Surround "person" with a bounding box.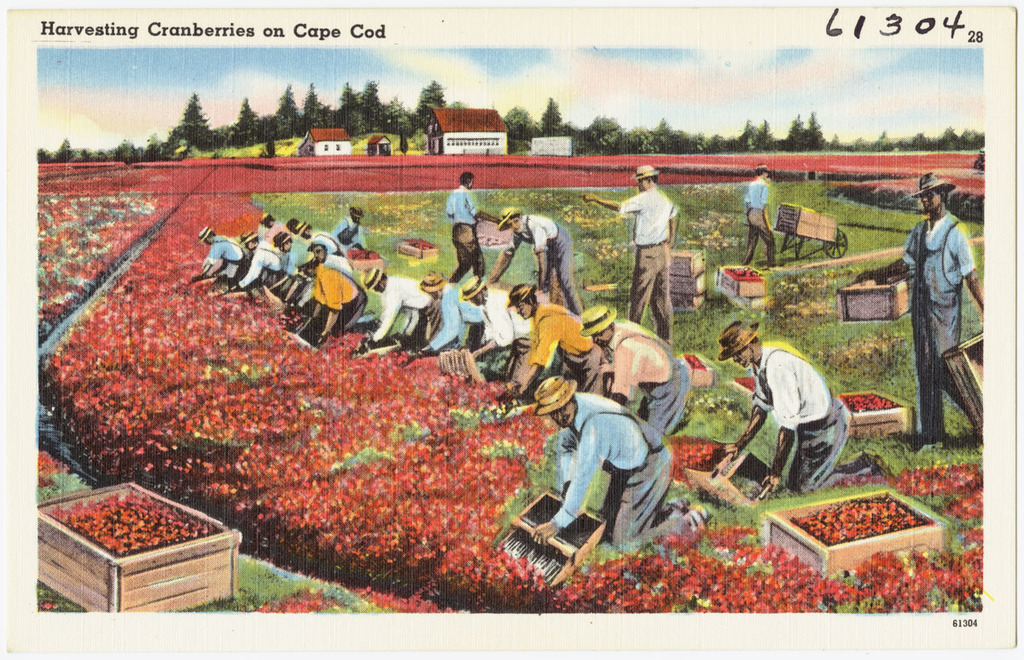
[265,218,291,240].
